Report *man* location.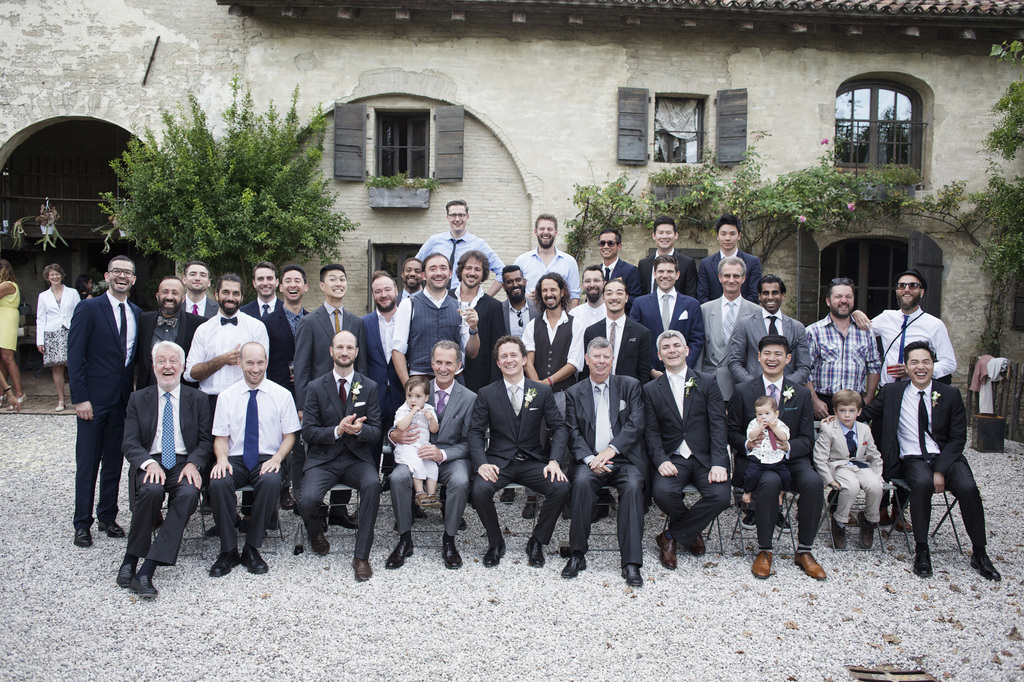
Report: pyautogui.locateOnScreen(312, 322, 377, 575).
